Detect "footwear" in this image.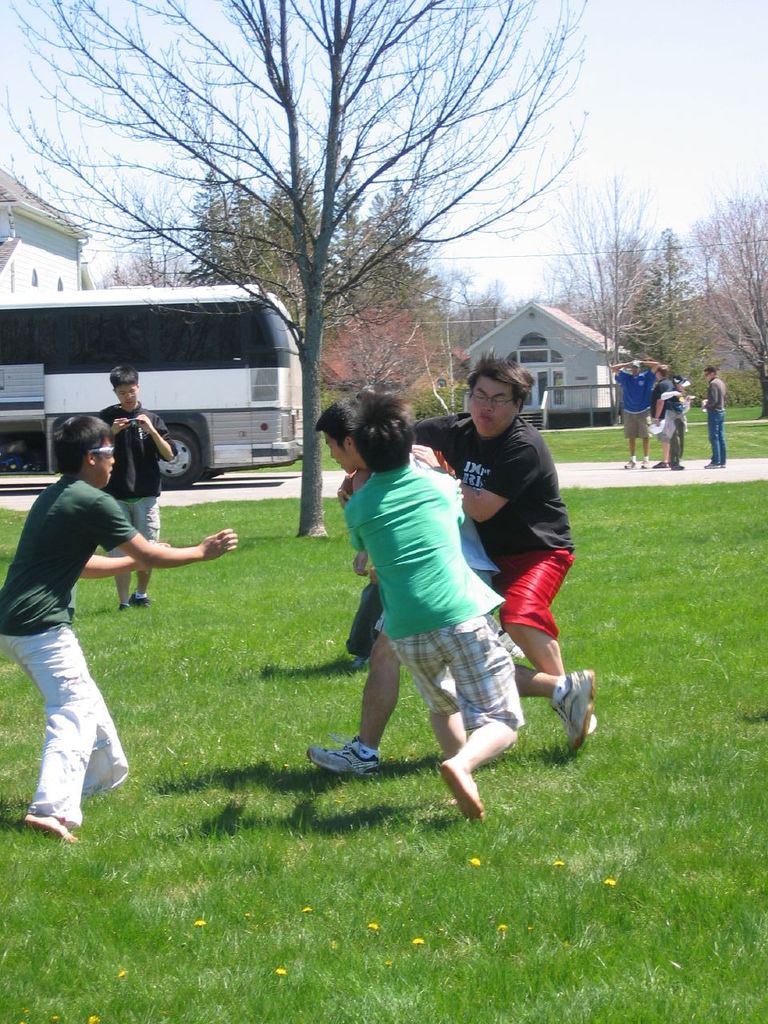
Detection: bbox=(718, 459, 726, 466).
